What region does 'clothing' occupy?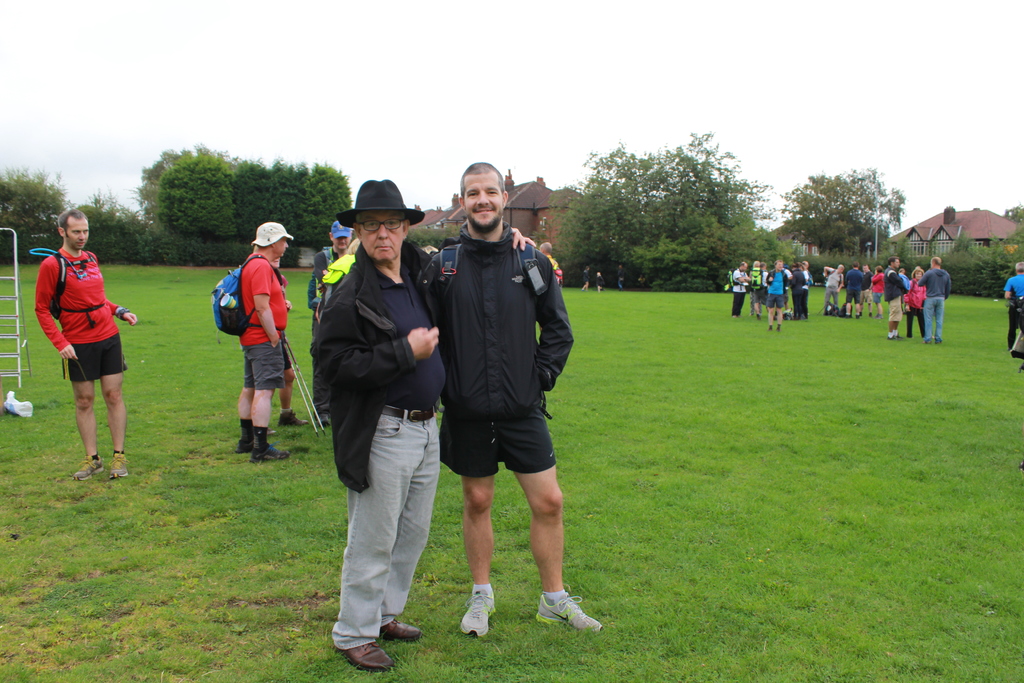
rect(861, 270, 874, 302).
